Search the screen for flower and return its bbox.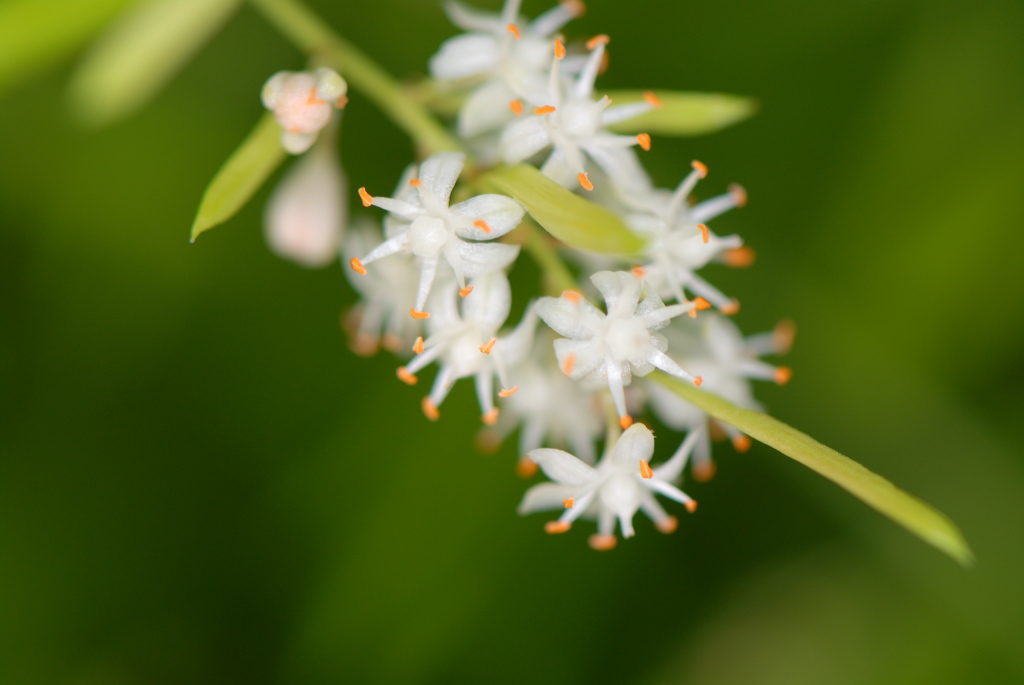
Found: (x1=263, y1=64, x2=355, y2=290).
